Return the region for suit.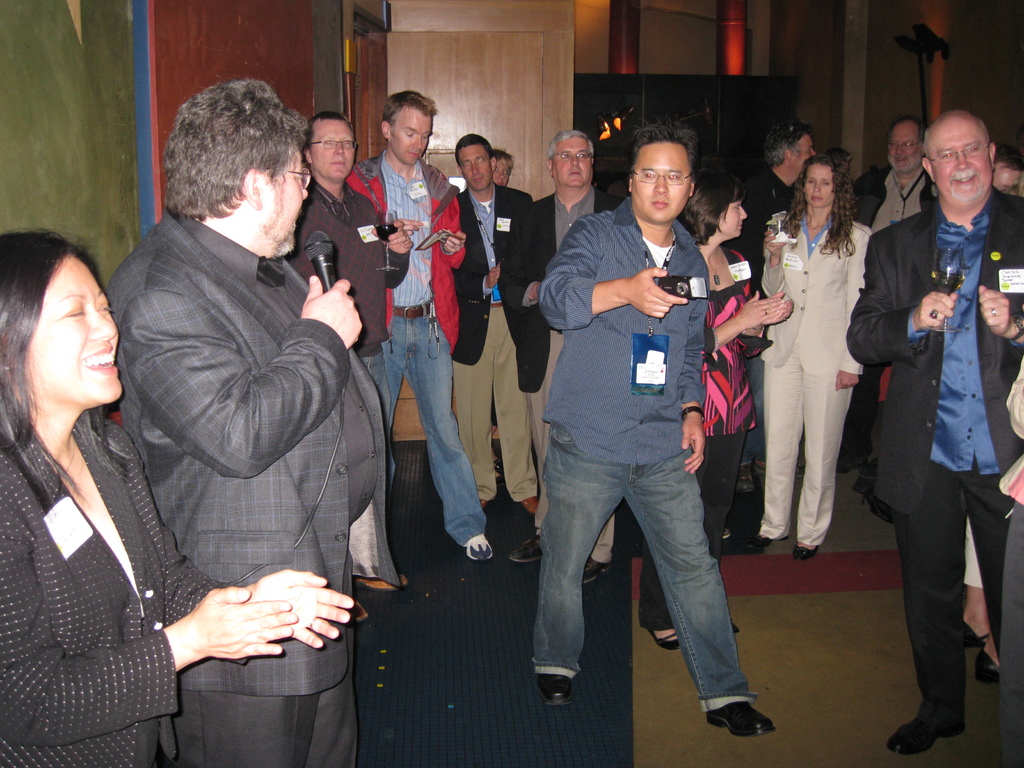
445,182,535,367.
